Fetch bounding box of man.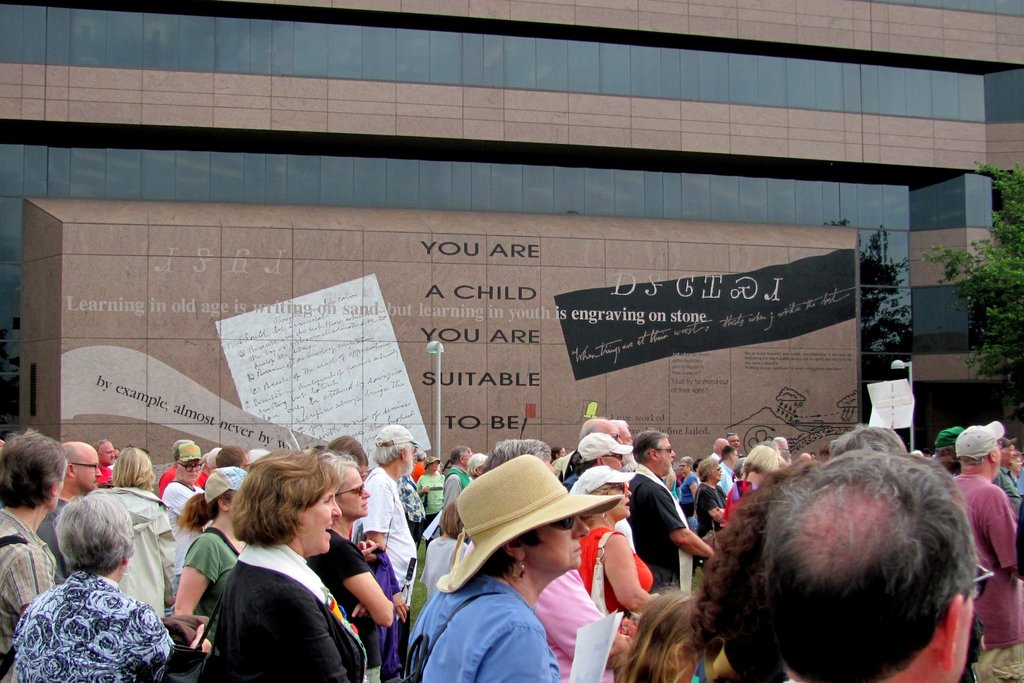
Bbox: 215/444/253/472.
